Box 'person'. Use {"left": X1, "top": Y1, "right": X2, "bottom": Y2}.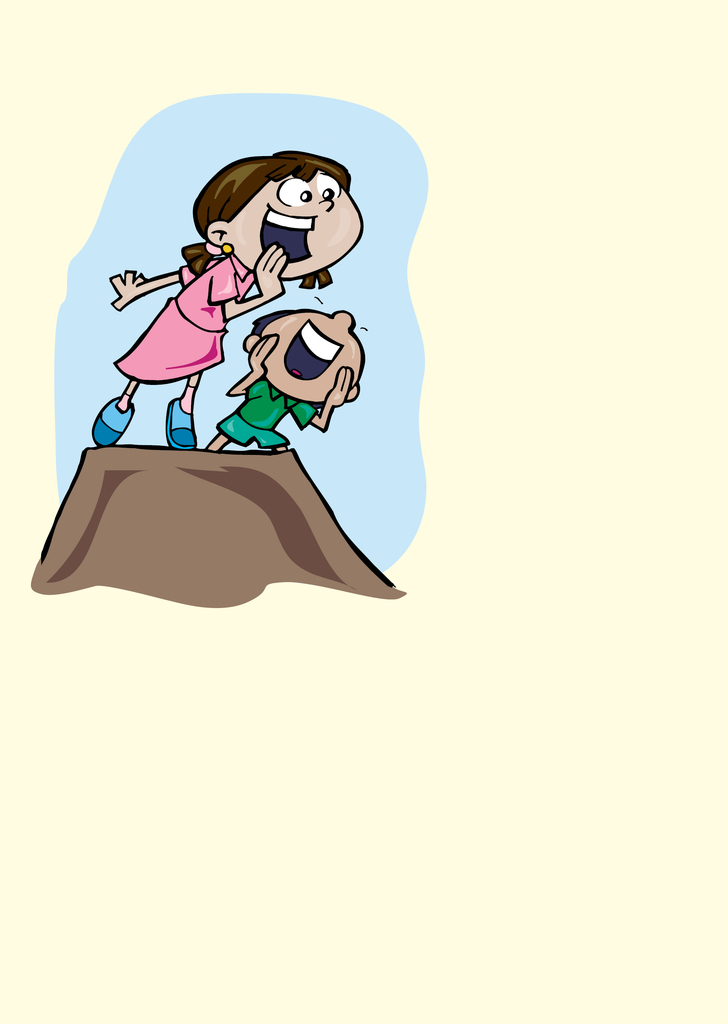
{"left": 90, "top": 147, "right": 363, "bottom": 454}.
